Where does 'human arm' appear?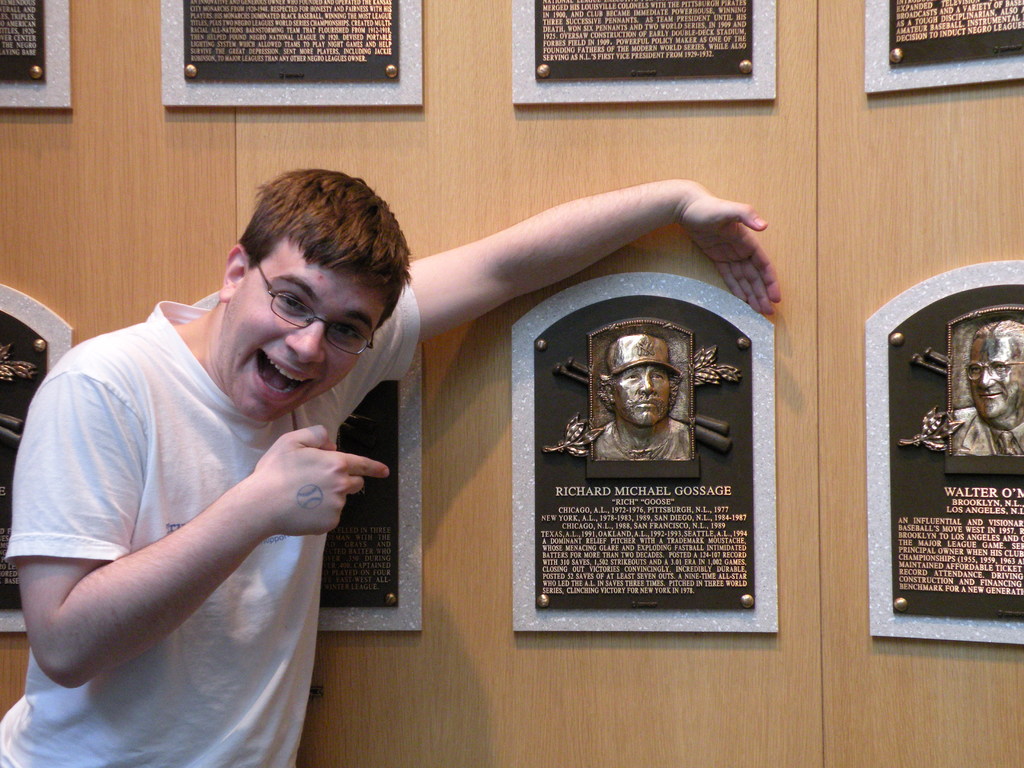
Appears at locate(31, 364, 367, 719).
